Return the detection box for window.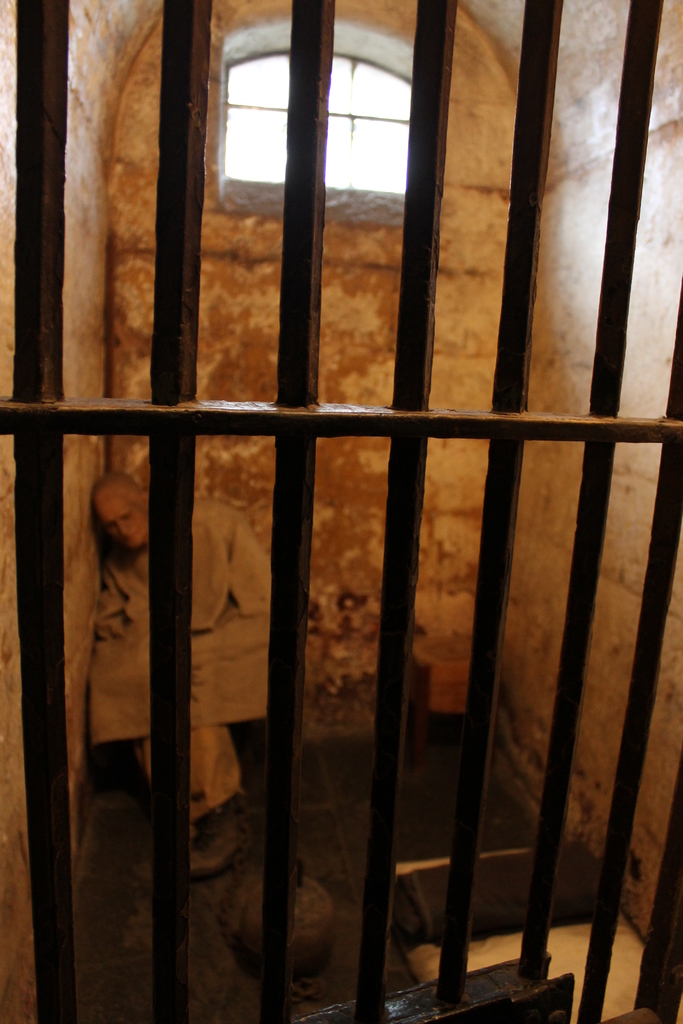
26,0,662,1004.
